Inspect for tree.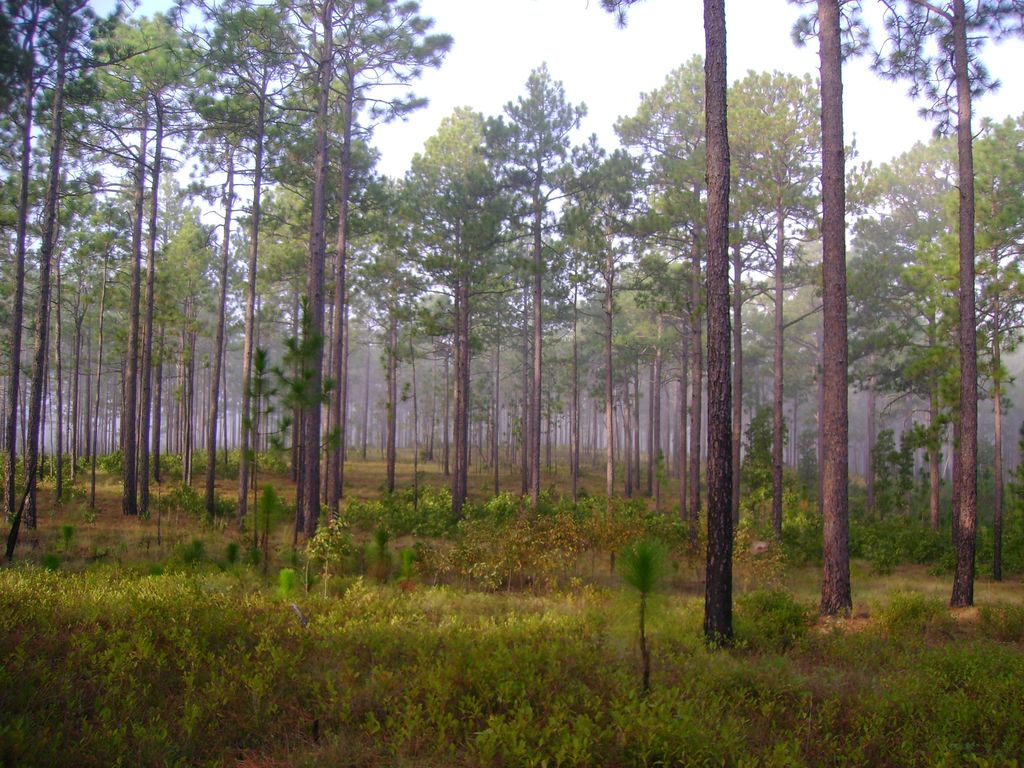
Inspection: 438 61 617 423.
